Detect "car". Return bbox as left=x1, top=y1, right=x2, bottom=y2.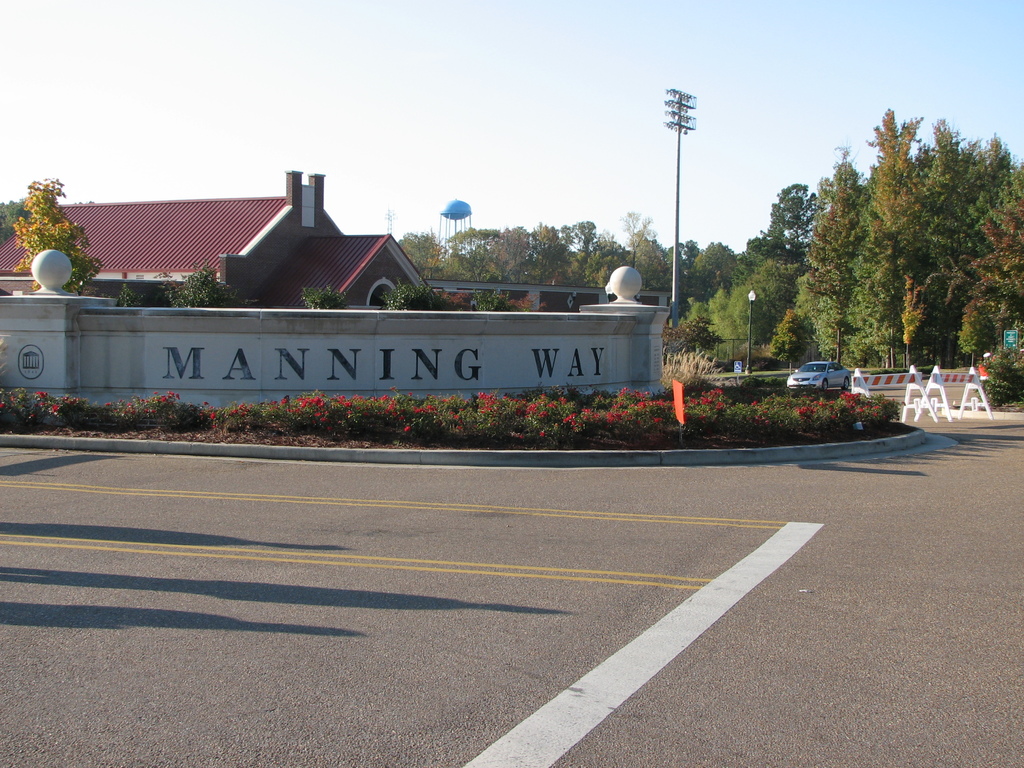
left=782, top=358, right=850, bottom=391.
